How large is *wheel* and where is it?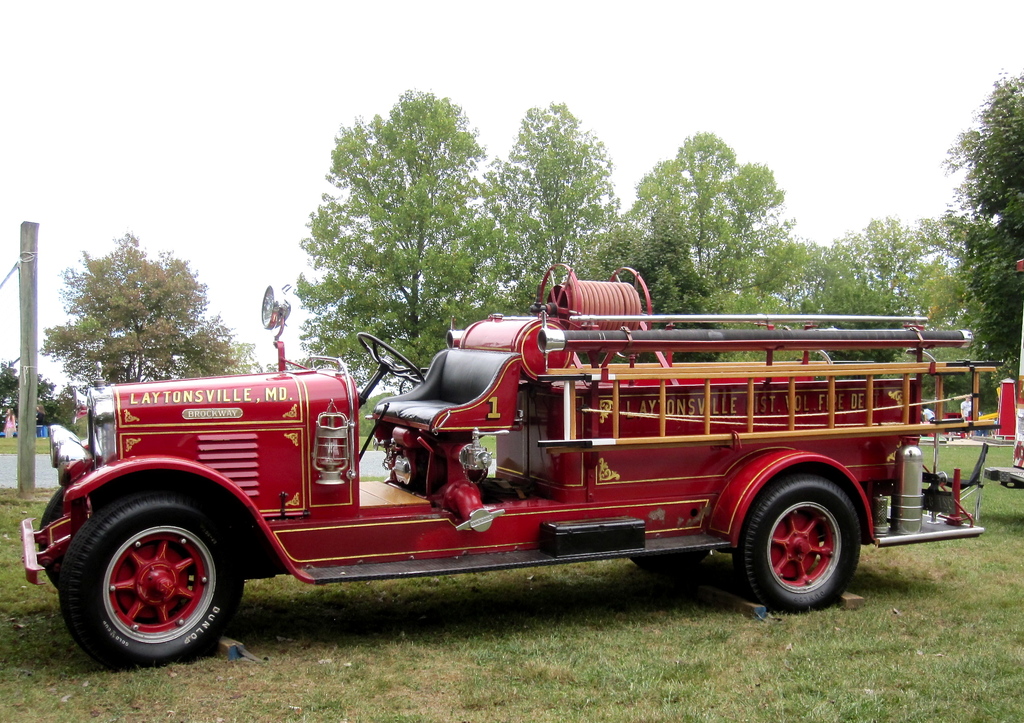
Bounding box: <box>632,545,719,570</box>.
